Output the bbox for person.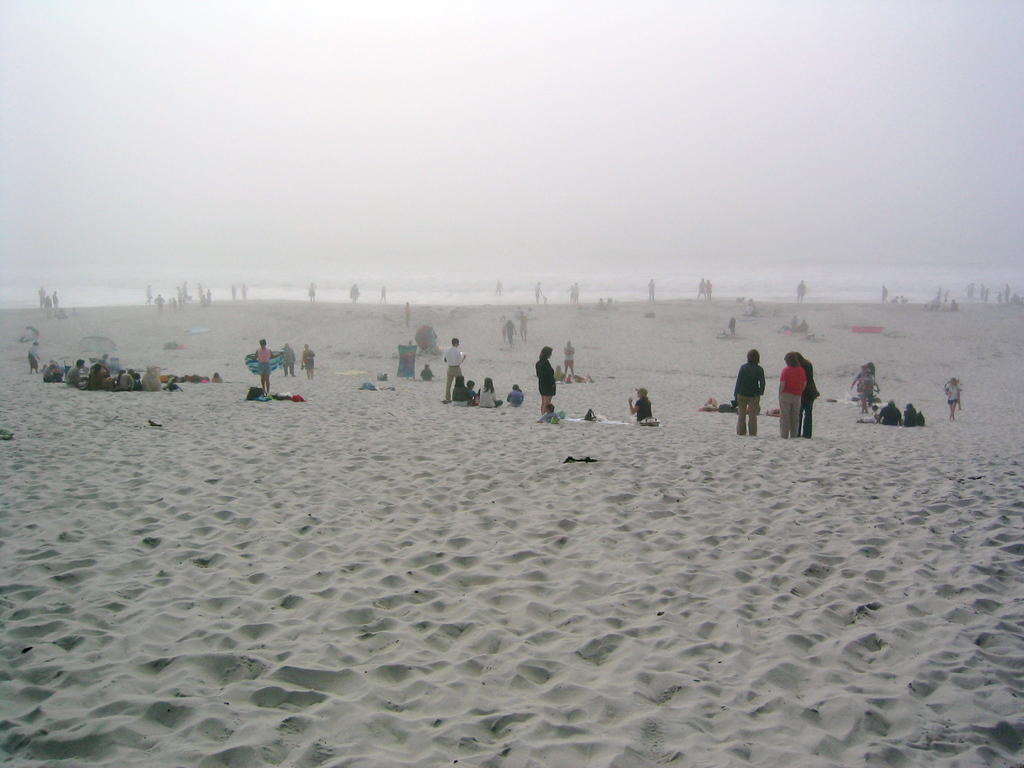
crop(561, 338, 577, 380).
